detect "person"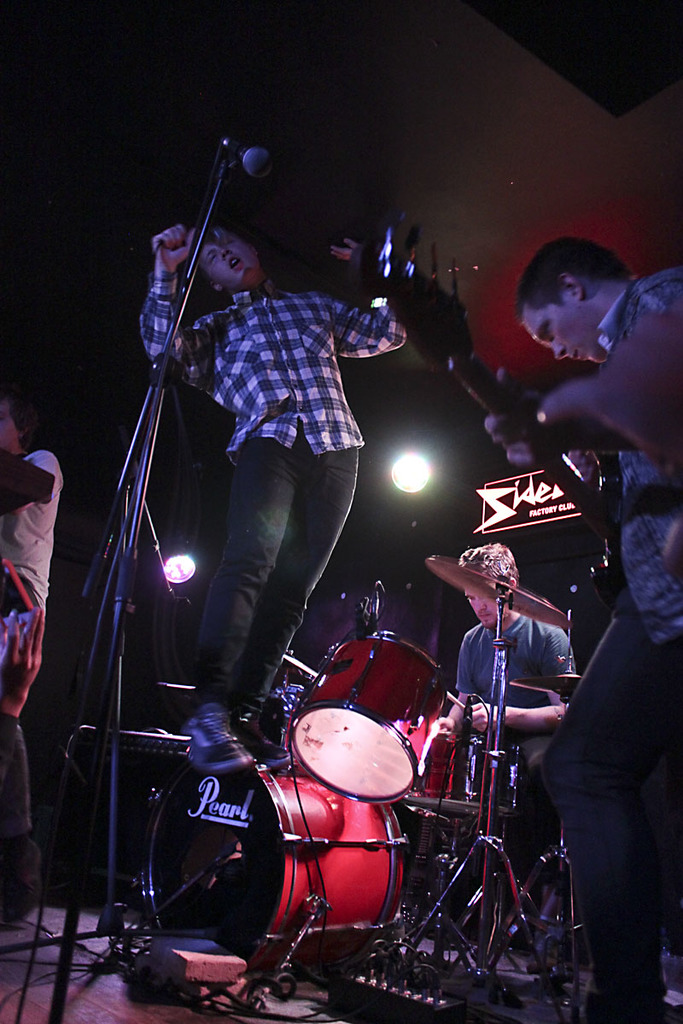
0 398 61 928
